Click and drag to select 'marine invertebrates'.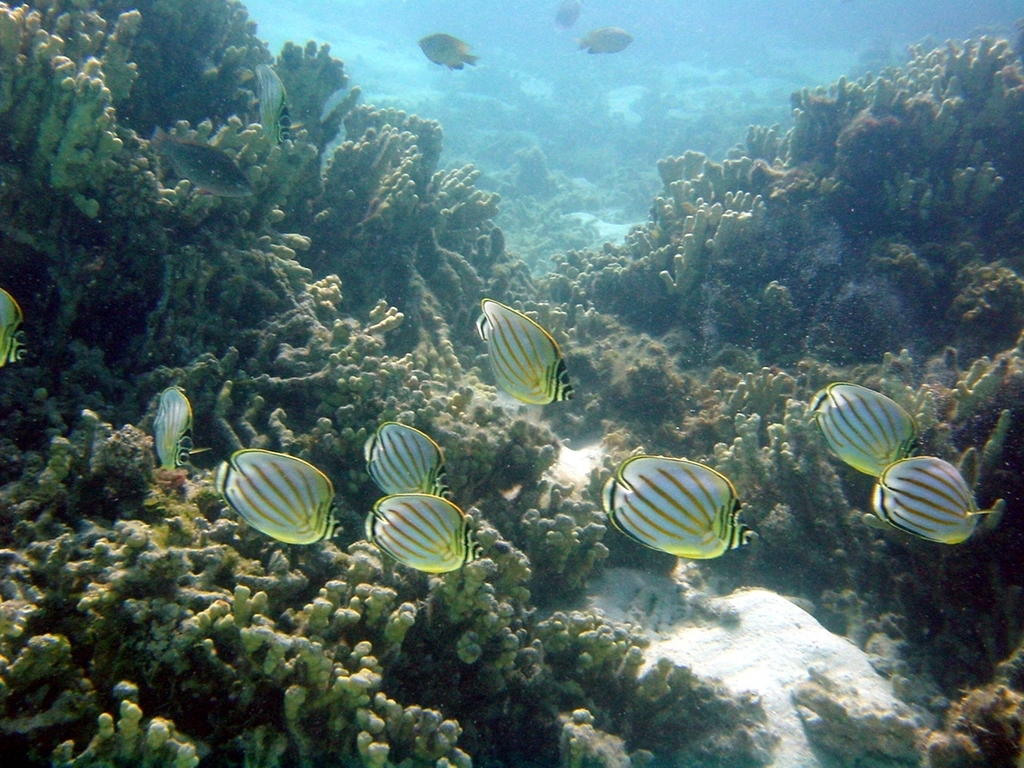
Selection: (left=591, top=134, right=822, bottom=314).
